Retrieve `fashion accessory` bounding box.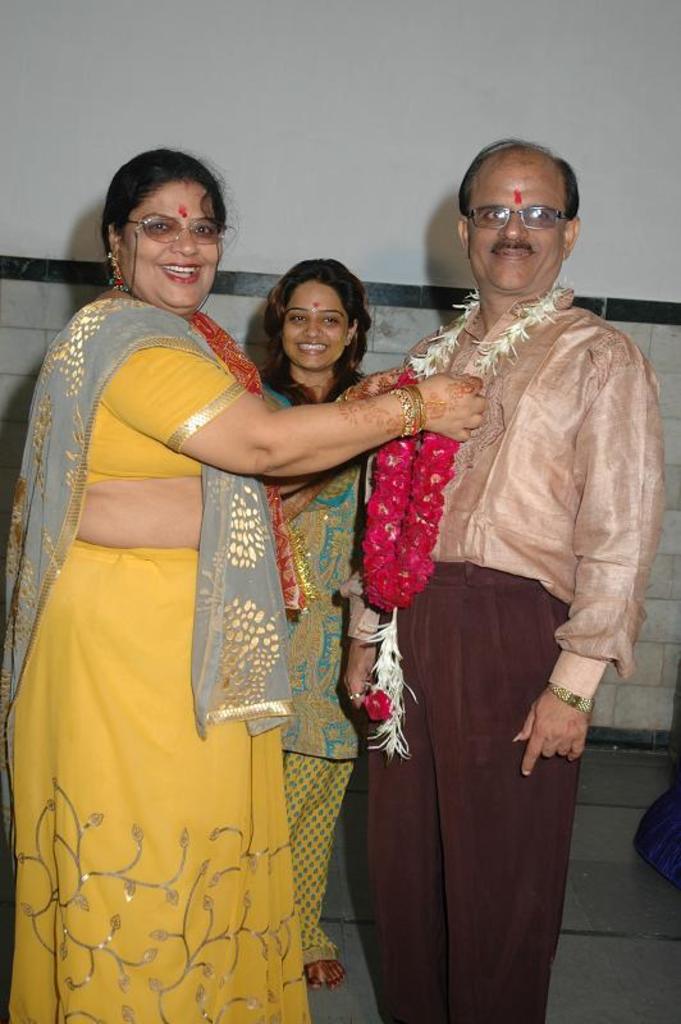
Bounding box: select_region(110, 252, 127, 296).
